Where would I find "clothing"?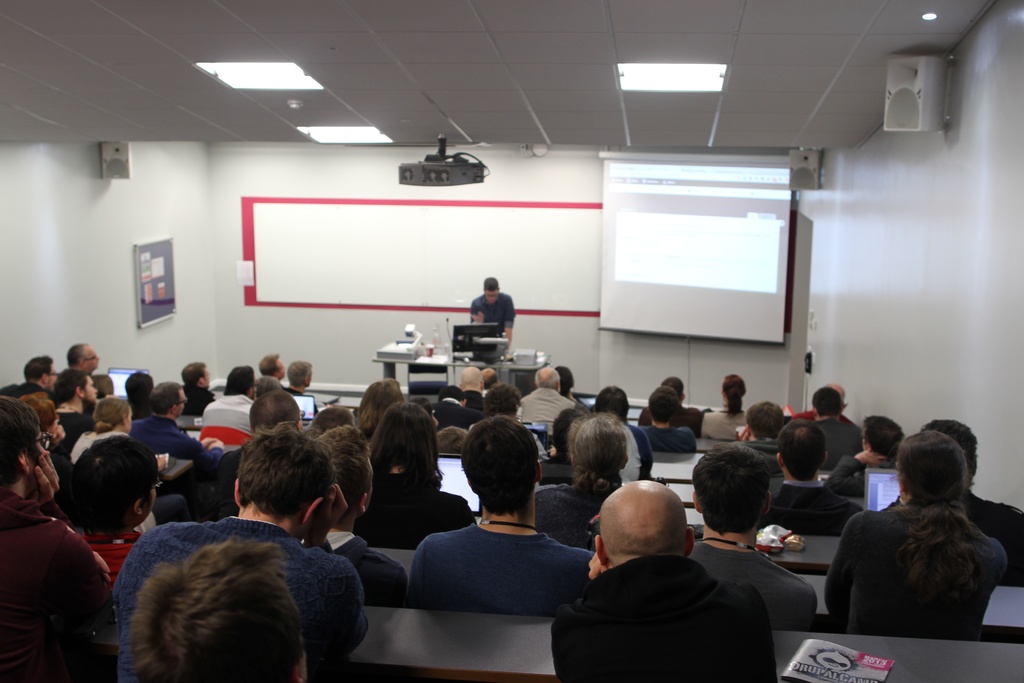
At (x1=765, y1=441, x2=798, y2=472).
